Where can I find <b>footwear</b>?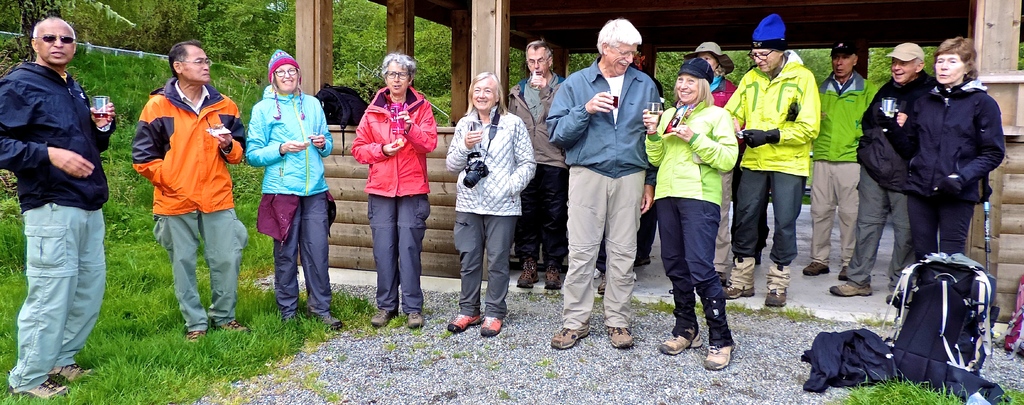
You can find it at (478,317,503,335).
